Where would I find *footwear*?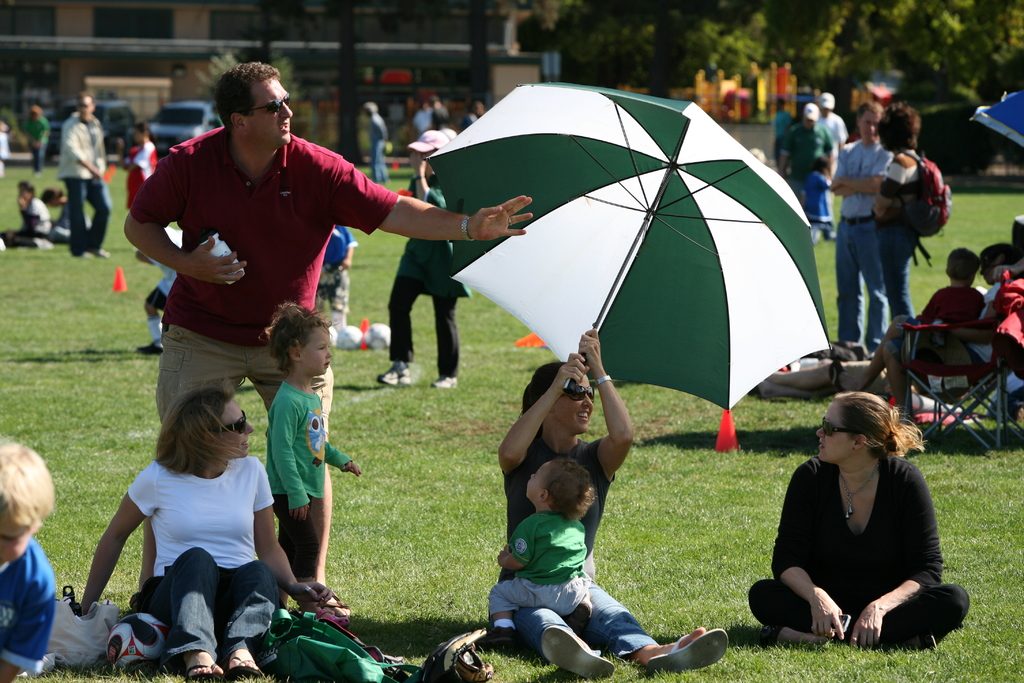
At 191,667,226,678.
